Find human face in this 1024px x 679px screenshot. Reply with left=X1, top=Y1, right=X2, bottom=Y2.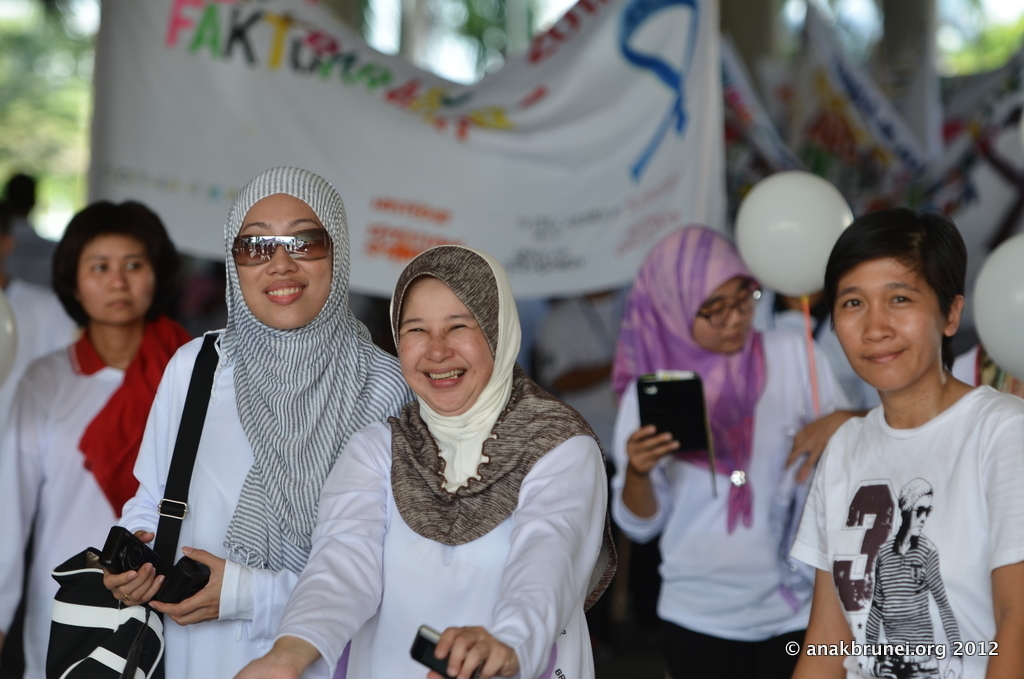
left=397, top=277, right=492, bottom=413.
